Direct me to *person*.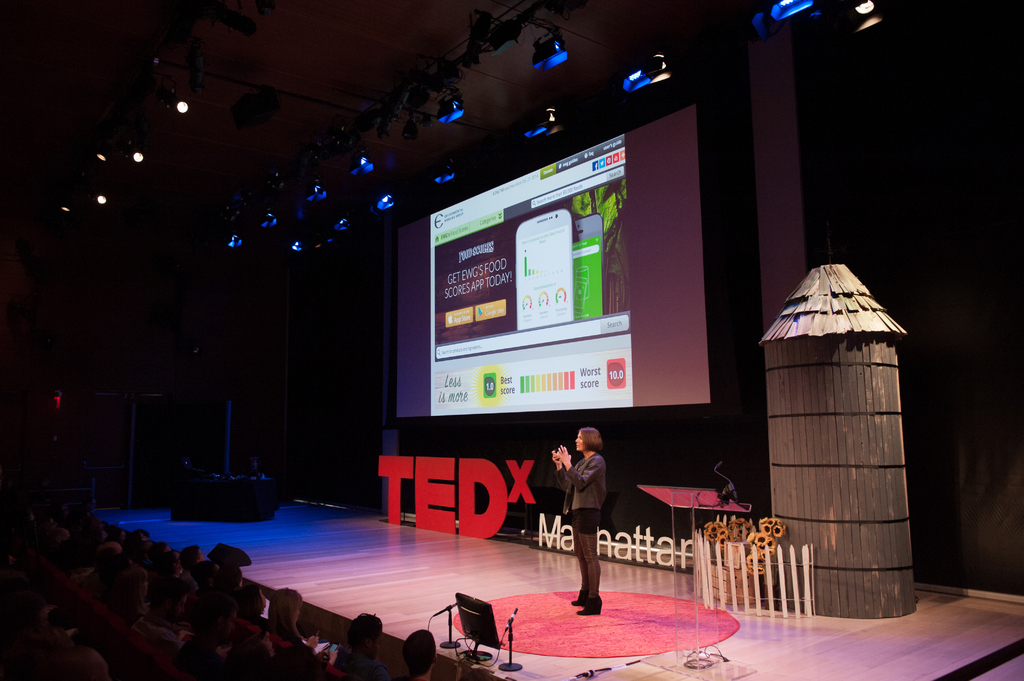
Direction: Rect(335, 610, 383, 680).
